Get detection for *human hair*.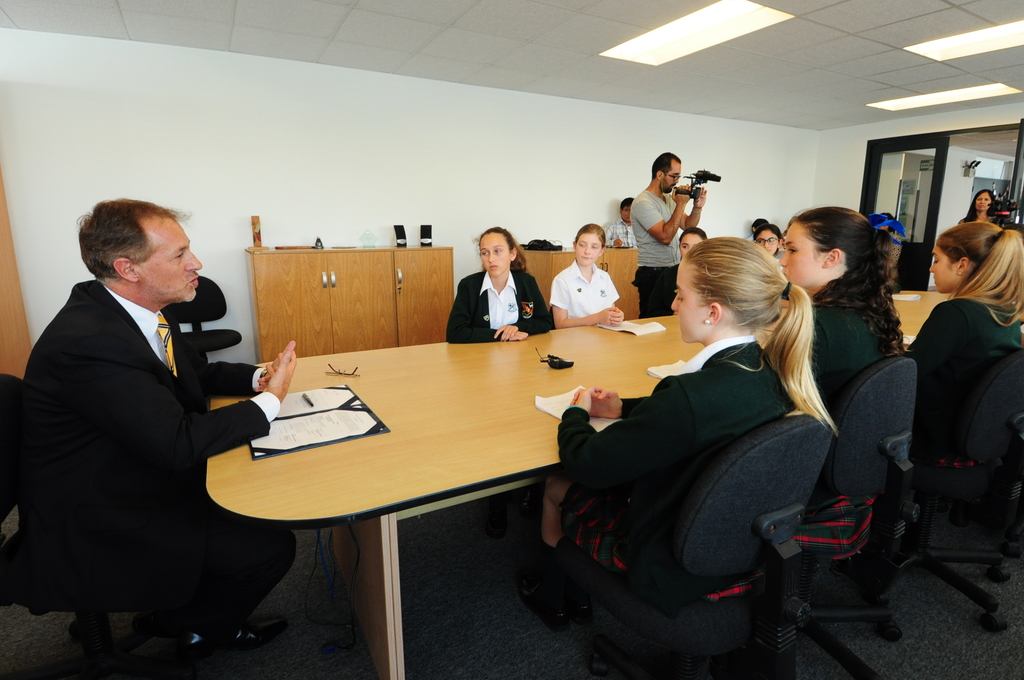
Detection: (684,234,836,426).
